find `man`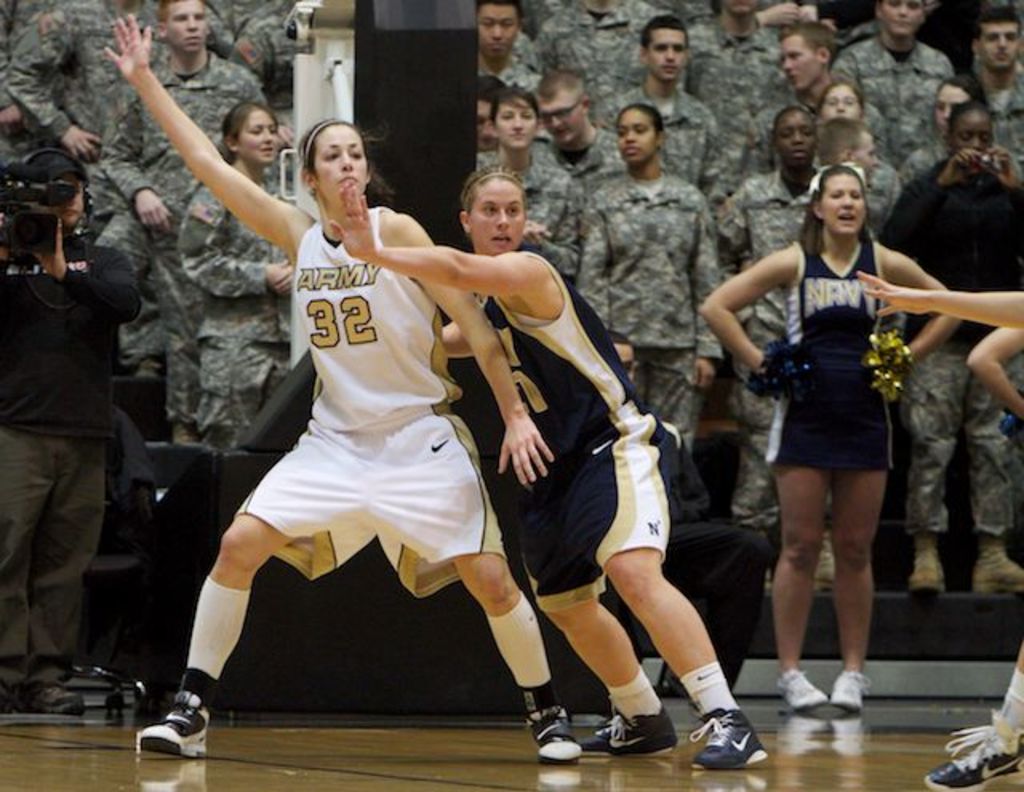
detection(754, 24, 888, 174)
